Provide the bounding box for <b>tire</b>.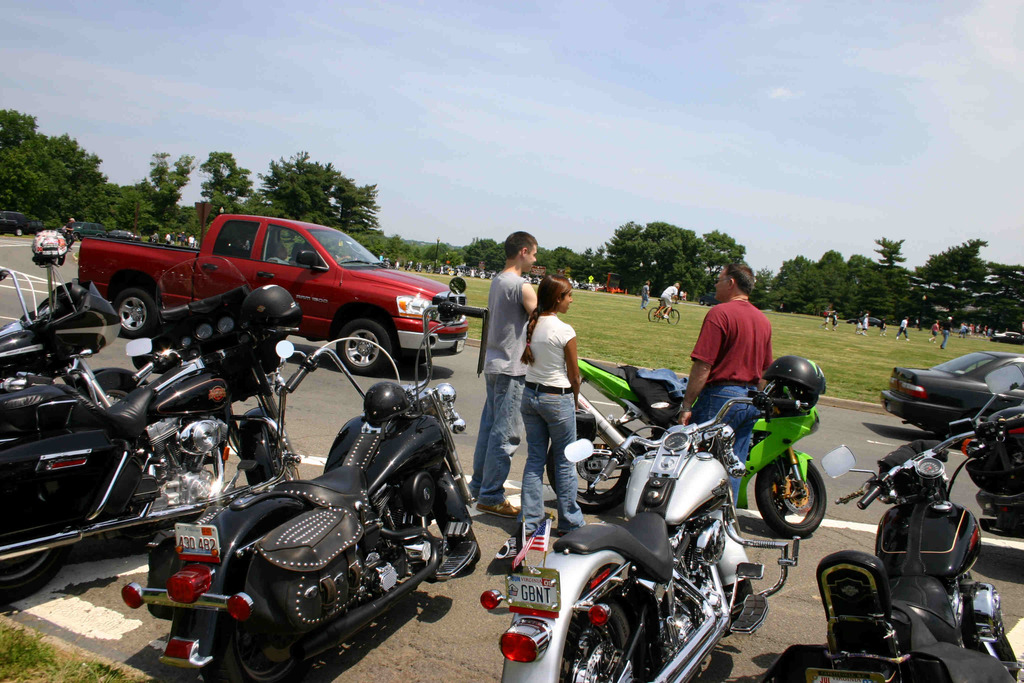
detection(664, 306, 682, 324).
